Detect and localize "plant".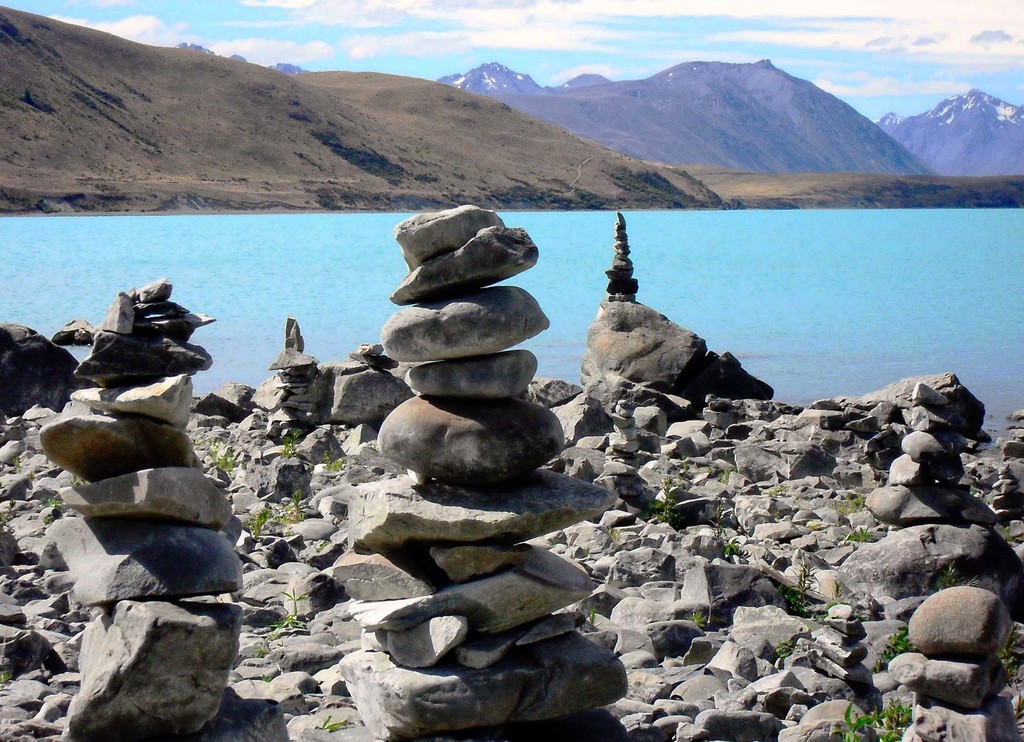
Localized at region(589, 608, 594, 622).
